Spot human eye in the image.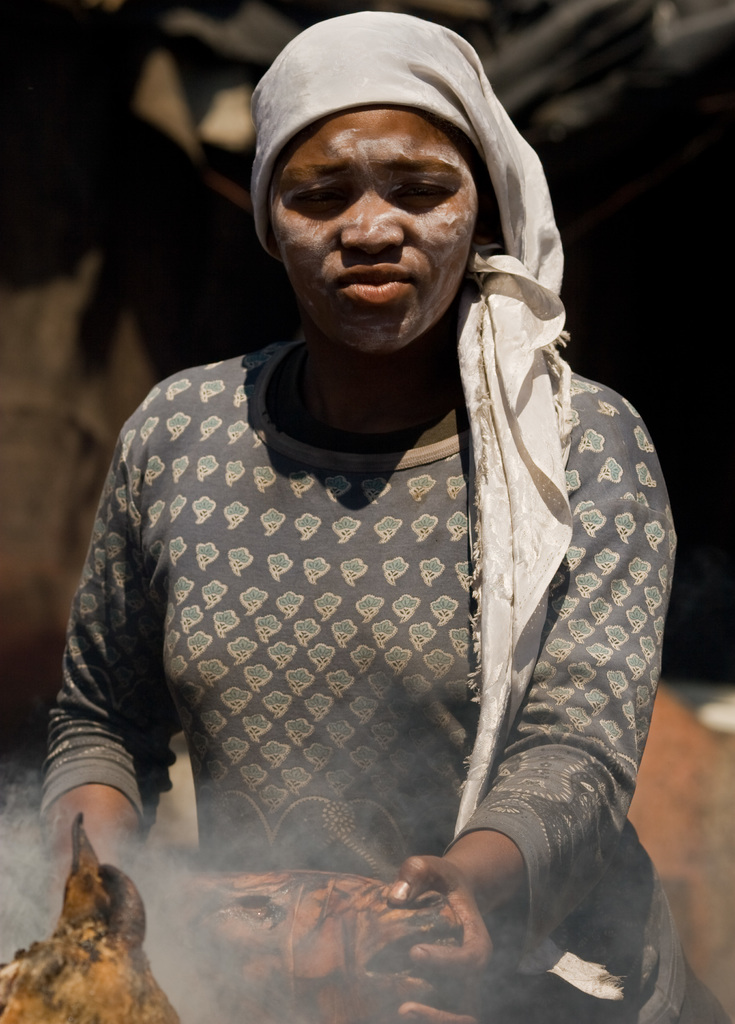
human eye found at 396, 184, 455, 207.
